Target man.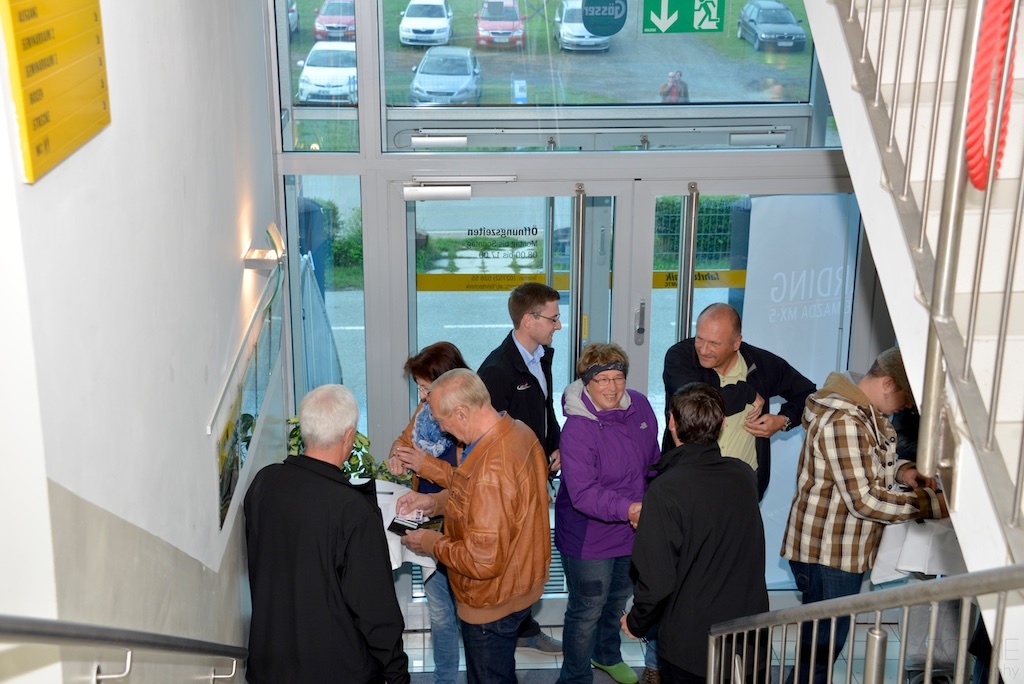
Target region: bbox=(248, 383, 414, 683).
